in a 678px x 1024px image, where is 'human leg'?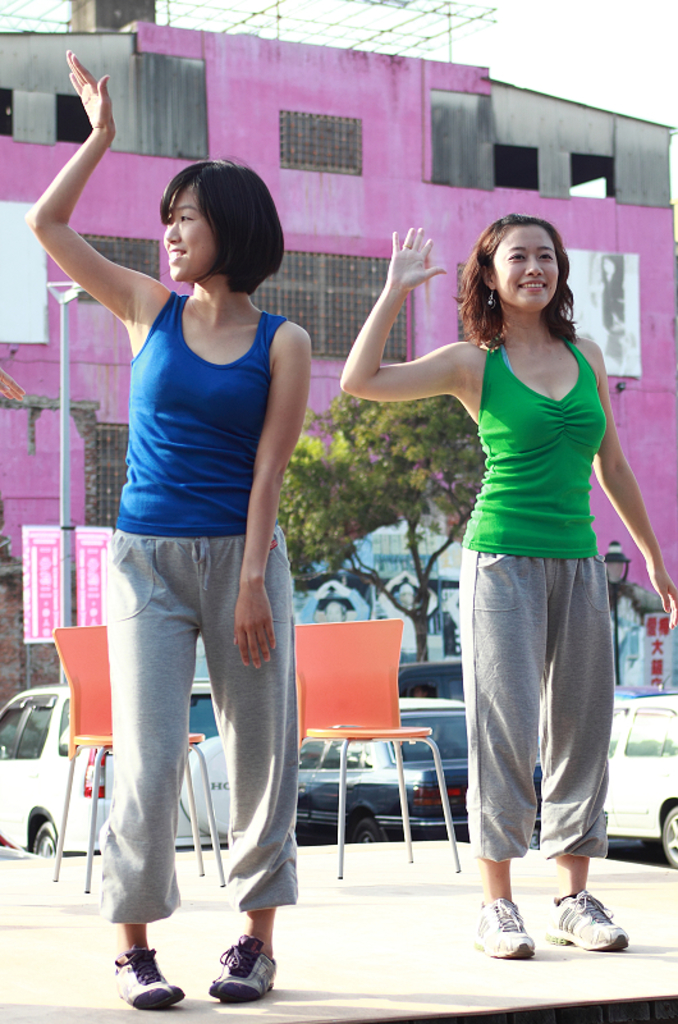
x1=102 y1=529 x2=206 y2=1006.
